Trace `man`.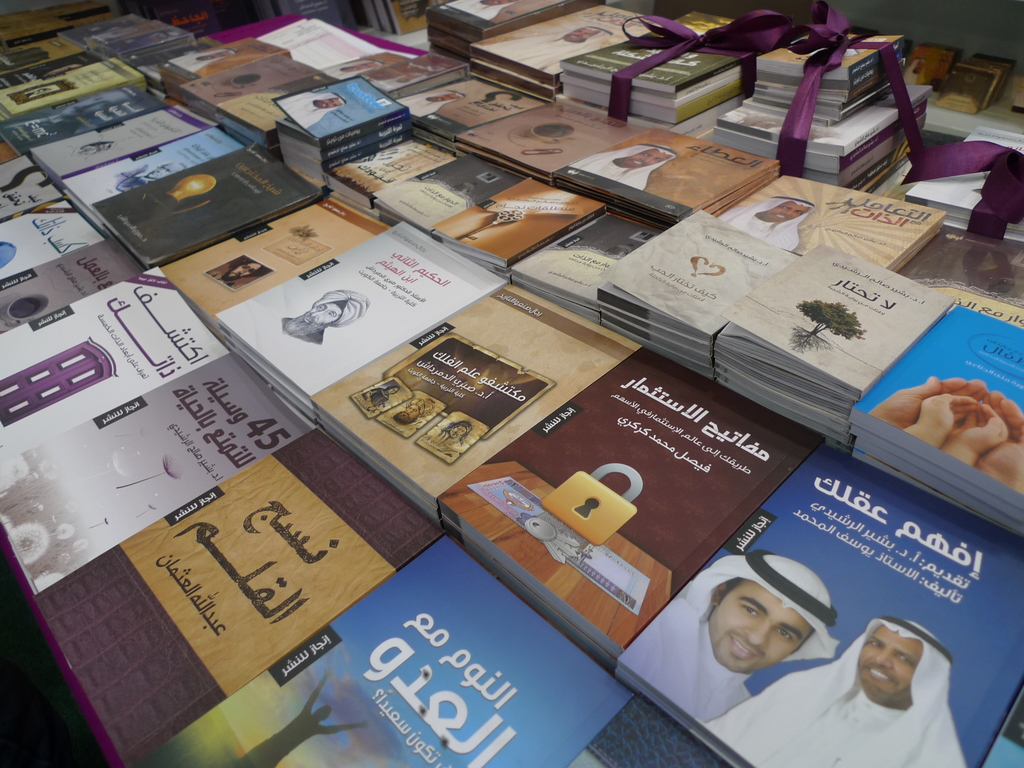
Traced to [x1=228, y1=663, x2=366, y2=767].
